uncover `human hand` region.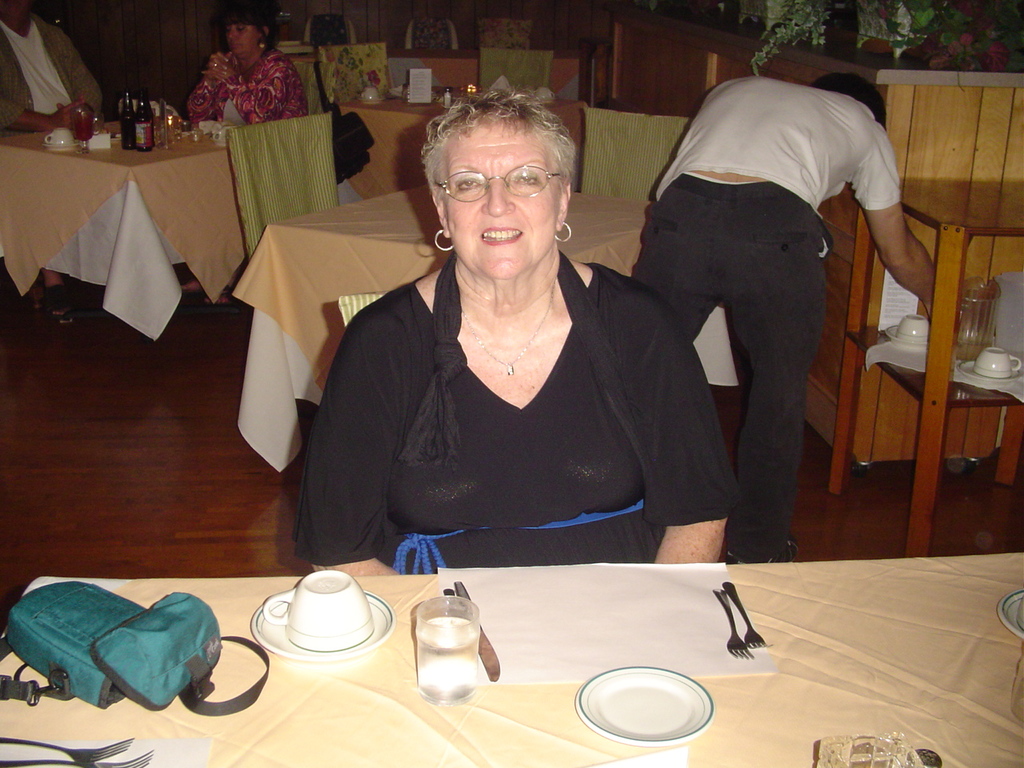
Uncovered: {"left": 202, "top": 52, "right": 232, "bottom": 80}.
